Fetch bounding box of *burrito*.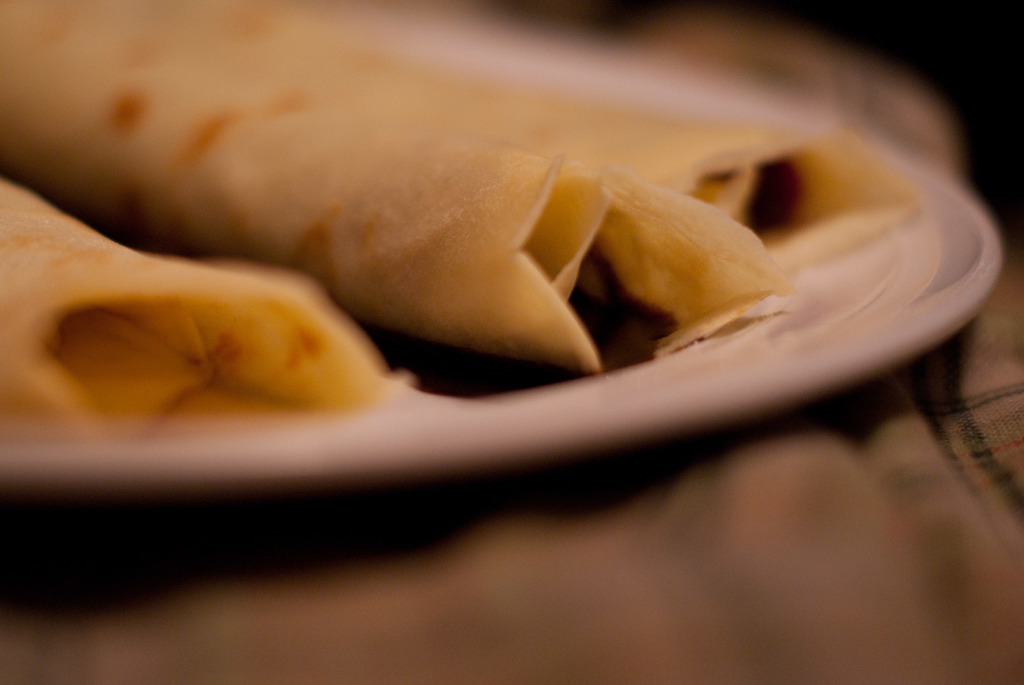
Bbox: [278,0,927,275].
